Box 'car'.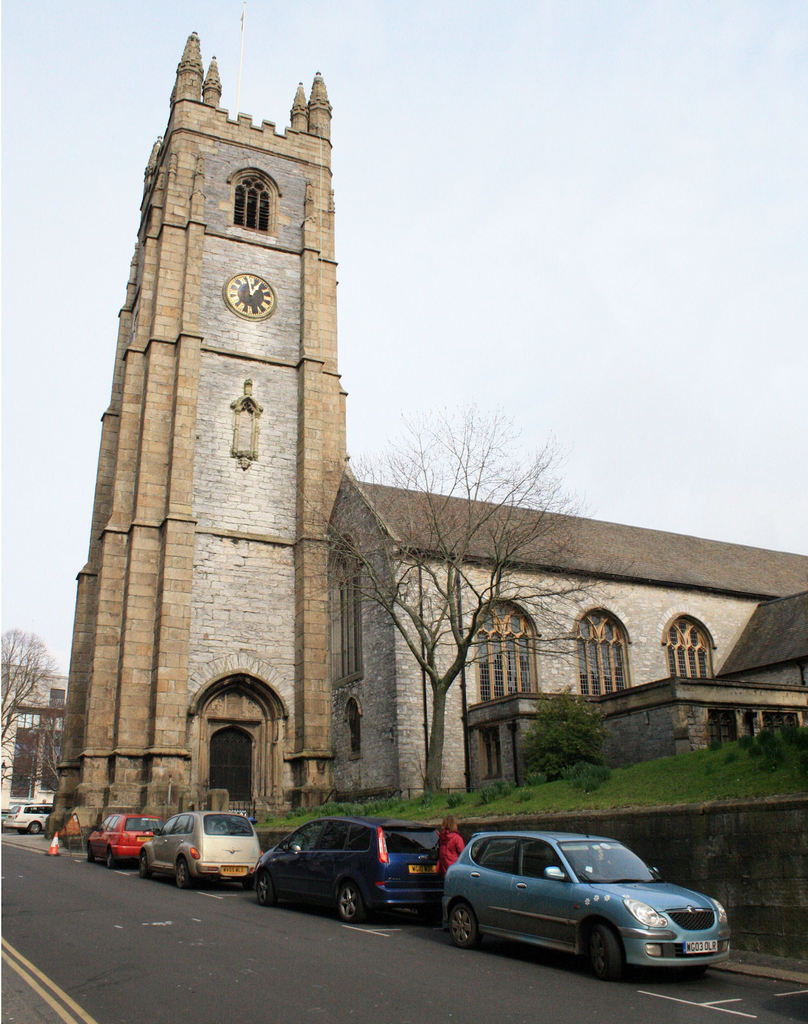
box=[252, 814, 436, 924].
